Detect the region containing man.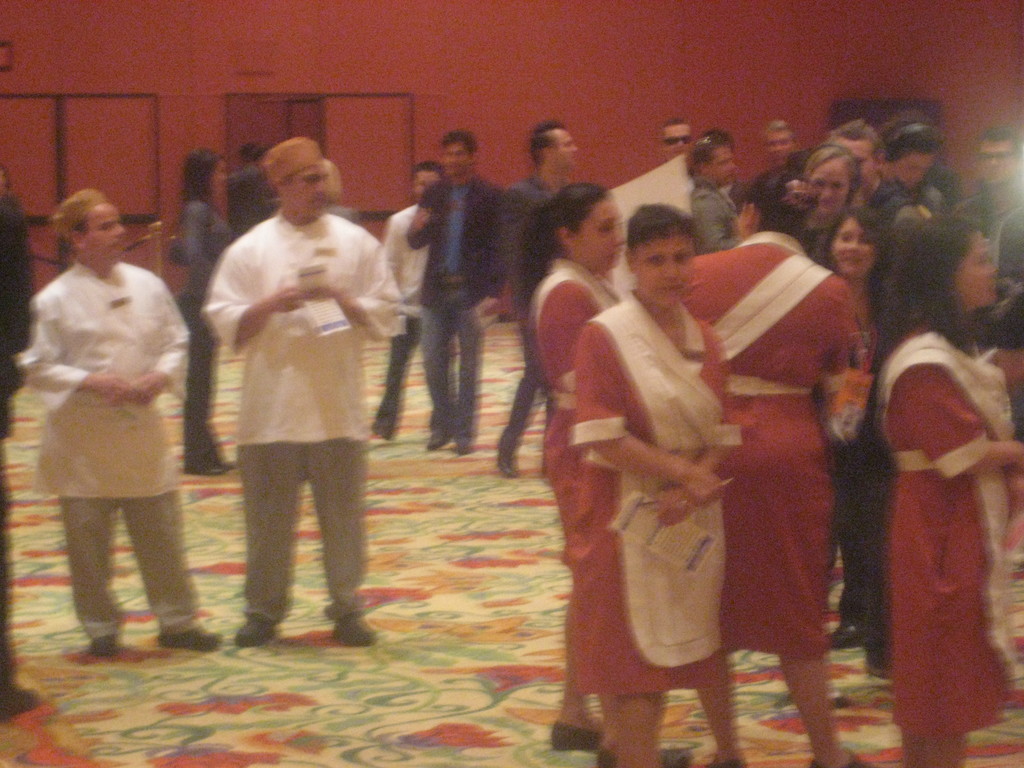
(196,135,410,646).
